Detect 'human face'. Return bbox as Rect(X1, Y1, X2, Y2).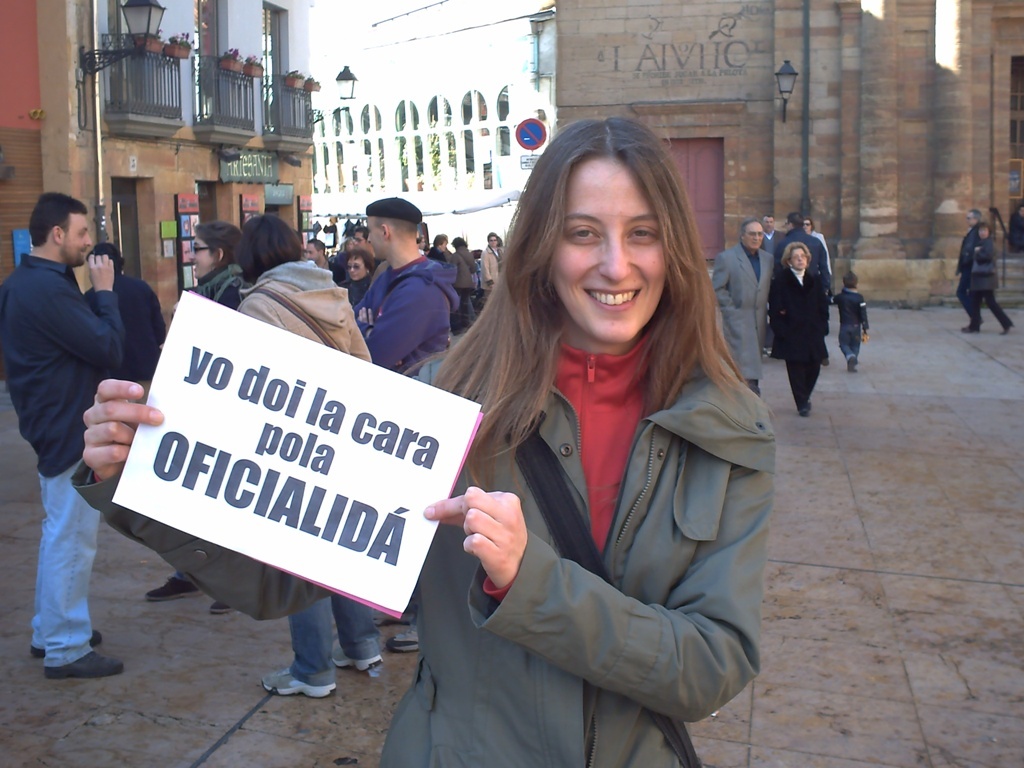
Rect(791, 246, 807, 269).
